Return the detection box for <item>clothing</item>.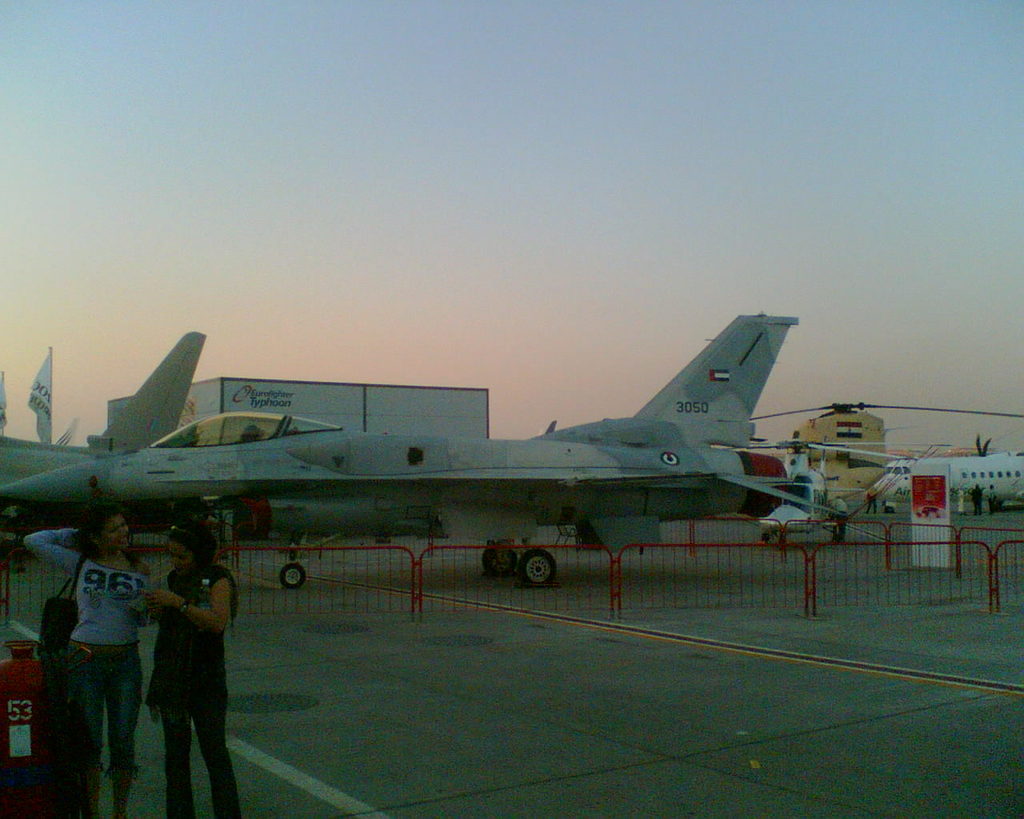
{"x1": 33, "y1": 517, "x2": 146, "y2": 796}.
